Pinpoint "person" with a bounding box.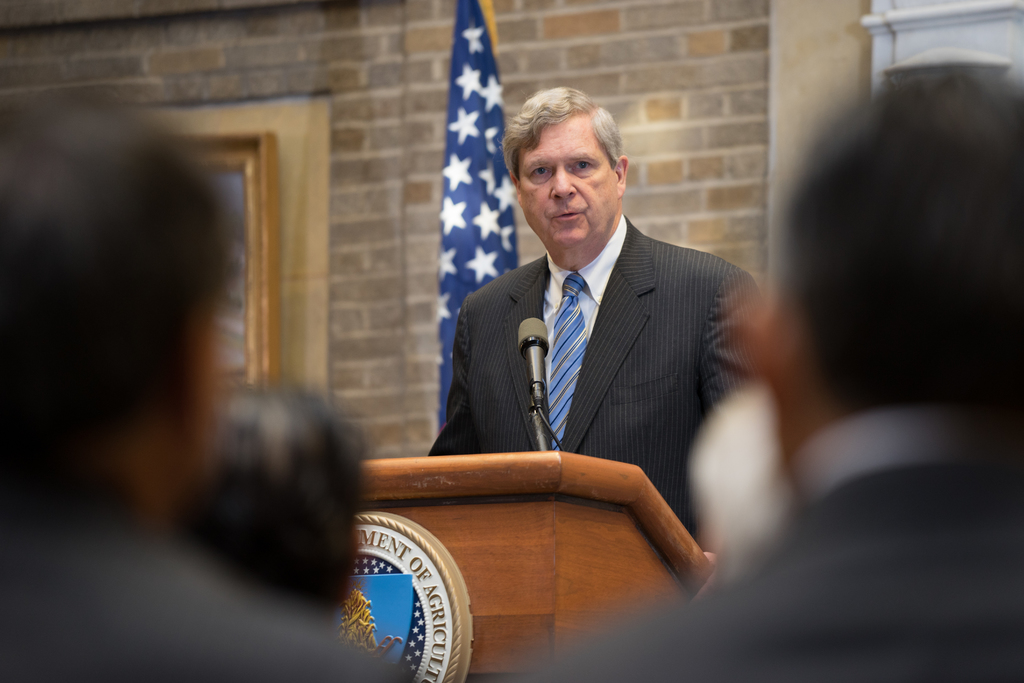
locate(2, 78, 412, 682).
